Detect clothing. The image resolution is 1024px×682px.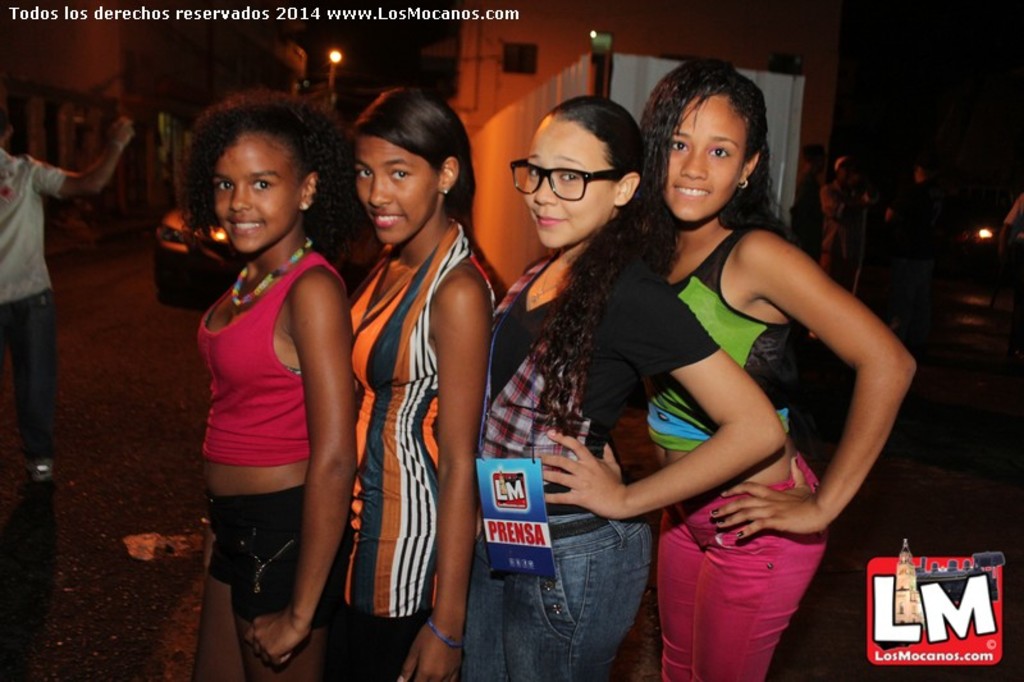
(x1=335, y1=216, x2=497, y2=681).
